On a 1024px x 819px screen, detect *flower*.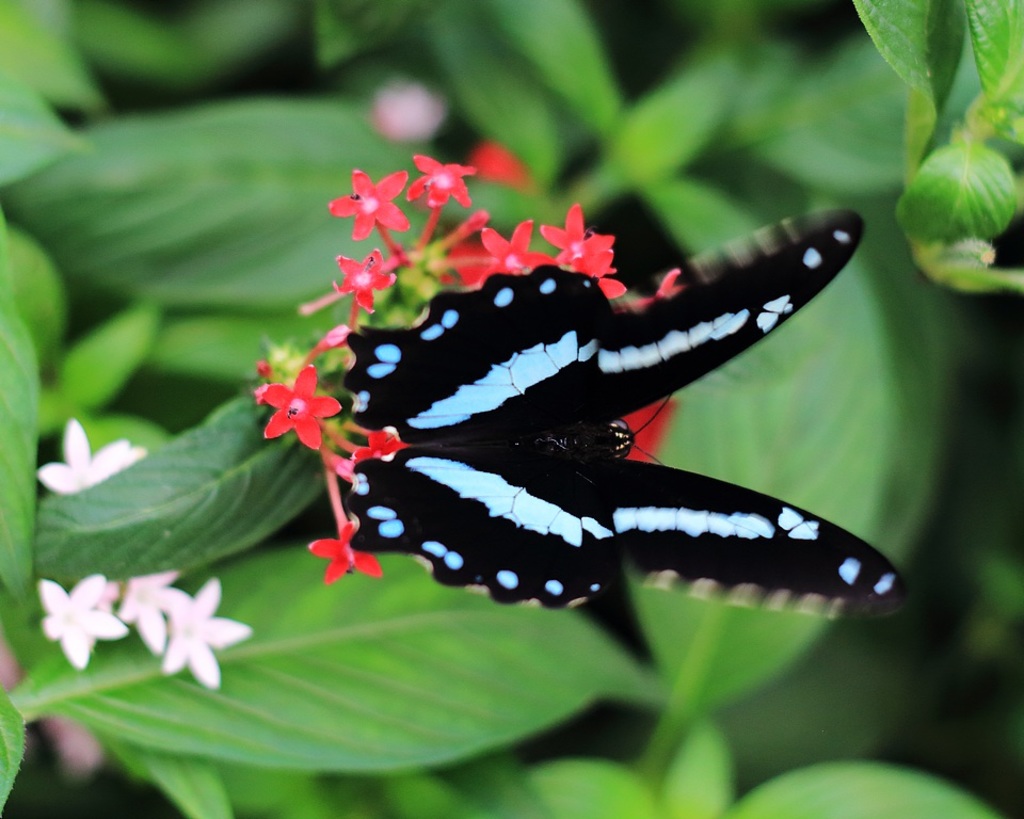
bbox(480, 220, 551, 286).
